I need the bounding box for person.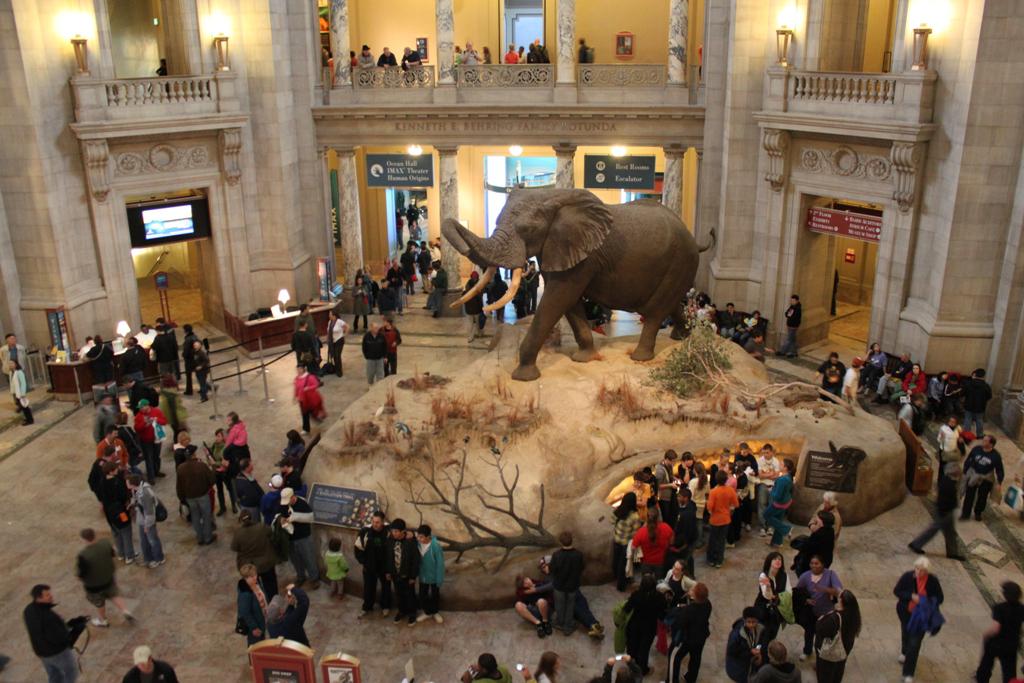
Here it is: box(322, 309, 348, 378).
